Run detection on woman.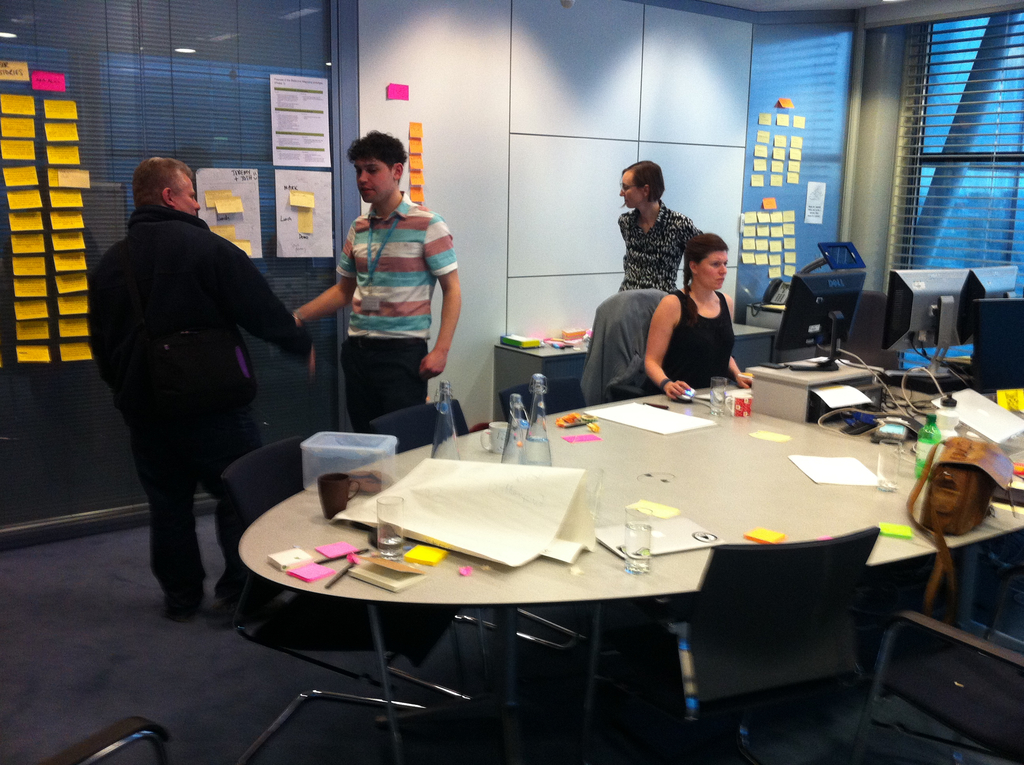
Result: 615, 223, 754, 403.
